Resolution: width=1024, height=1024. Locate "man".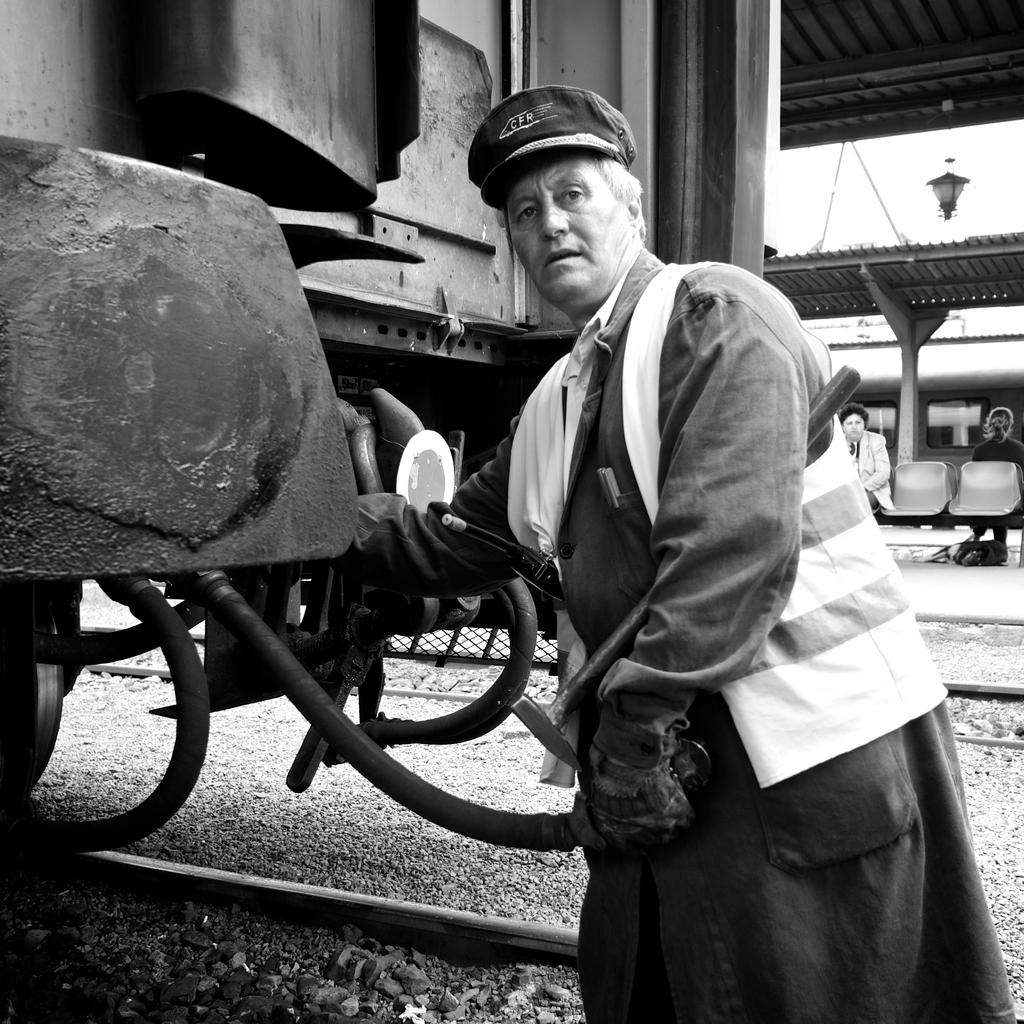
rect(313, 88, 1023, 1023).
